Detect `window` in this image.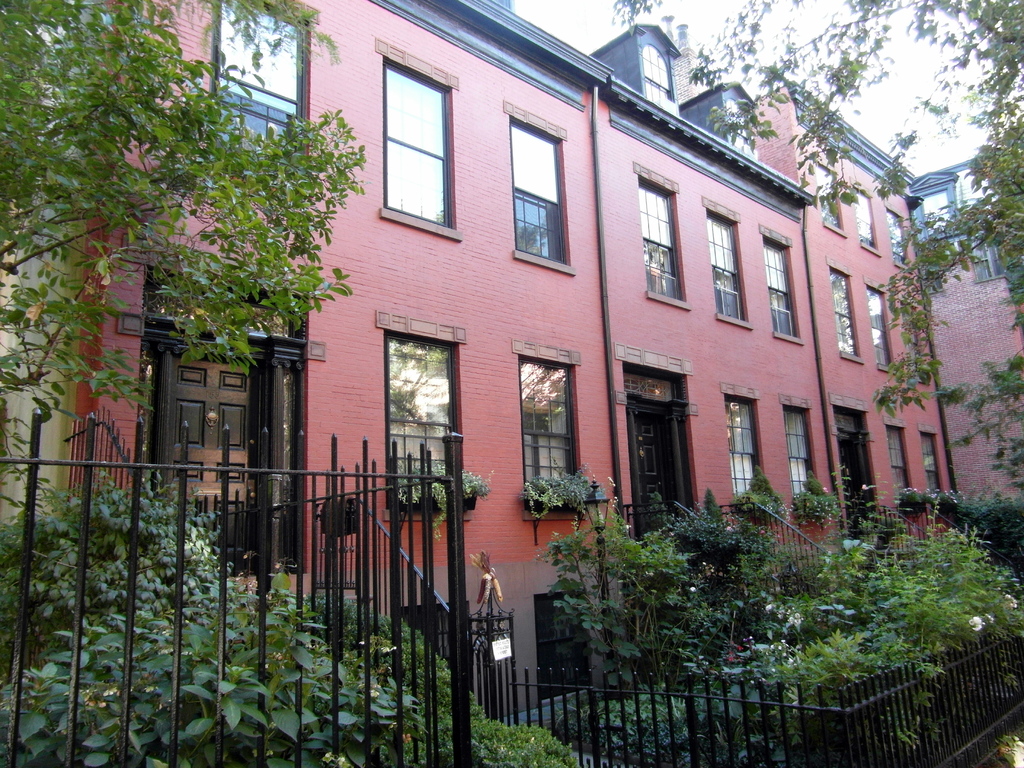
Detection: 783:397:822:525.
